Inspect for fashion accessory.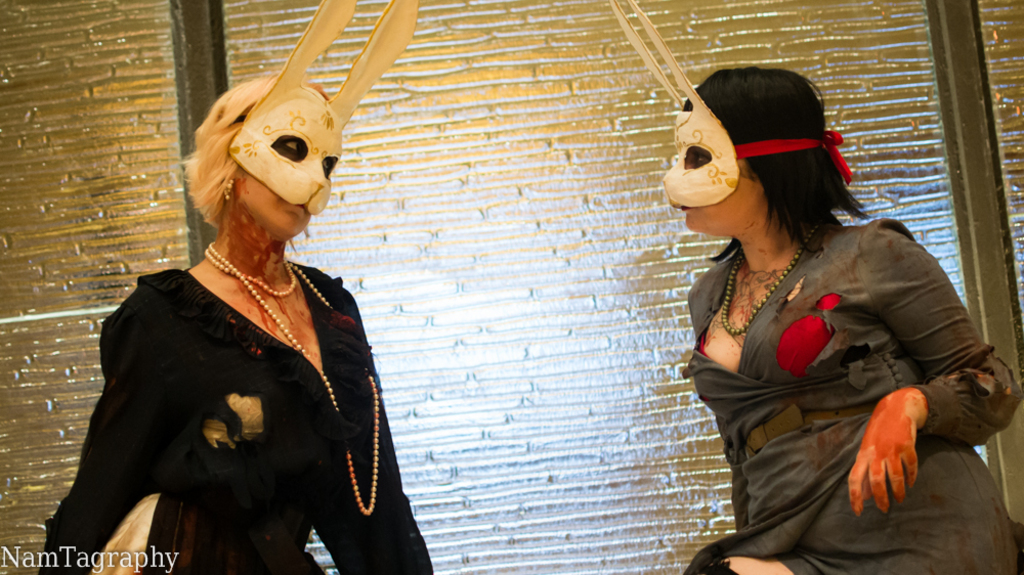
Inspection: detection(228, 0, 420, 216).
